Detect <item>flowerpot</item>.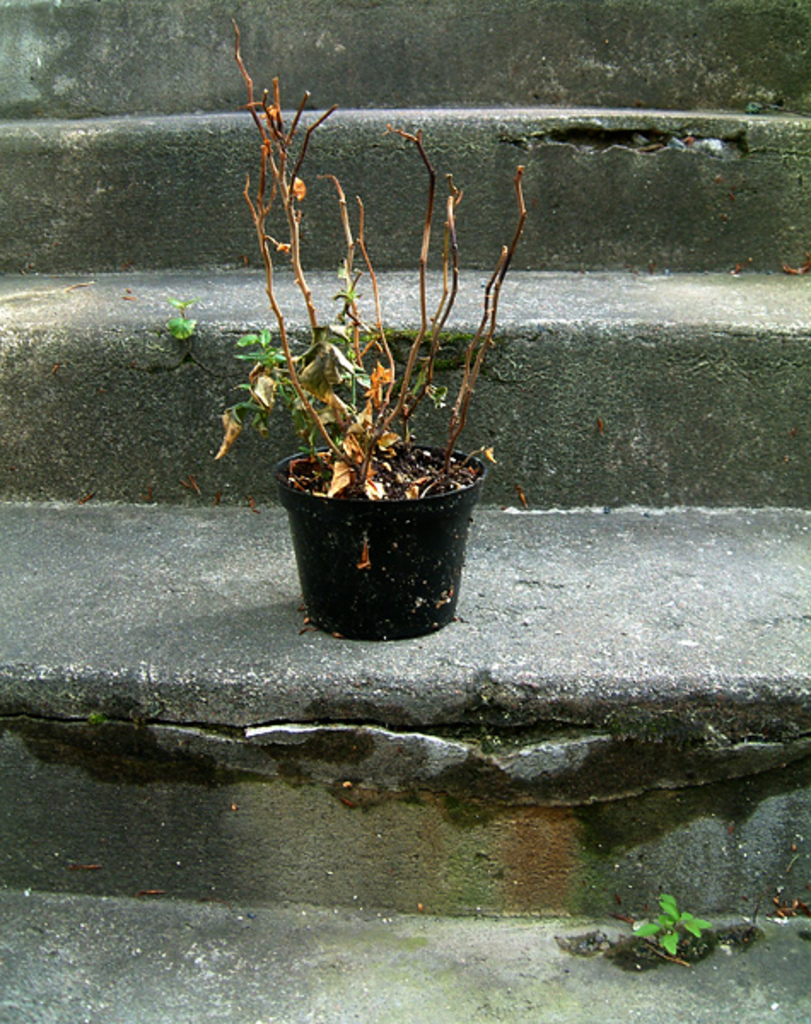
Detected at (left=277, top=445, right=488, bottom=637).
